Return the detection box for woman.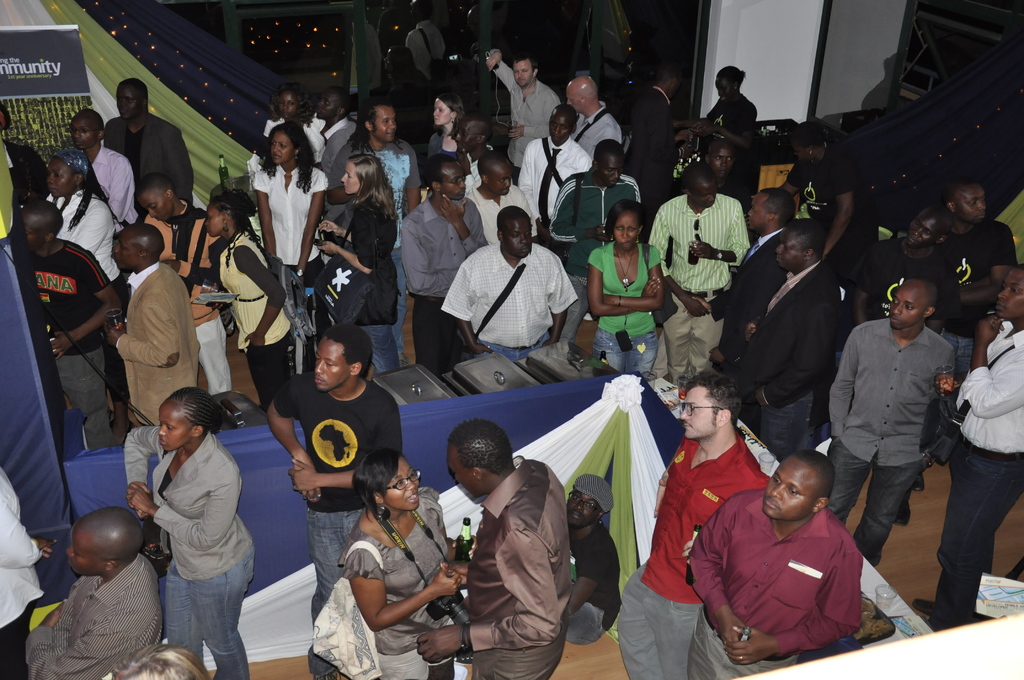
BBox(339, 447, 476, 679).
